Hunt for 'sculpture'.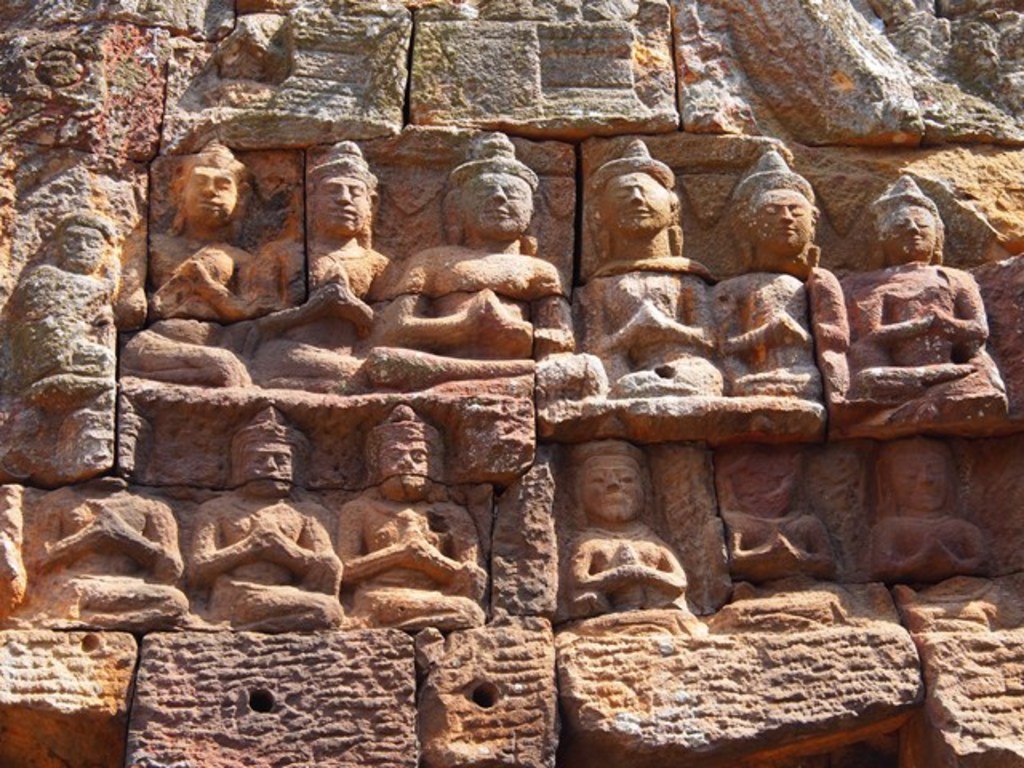
Hunted down at Rect(125, 142, 262, 378).
